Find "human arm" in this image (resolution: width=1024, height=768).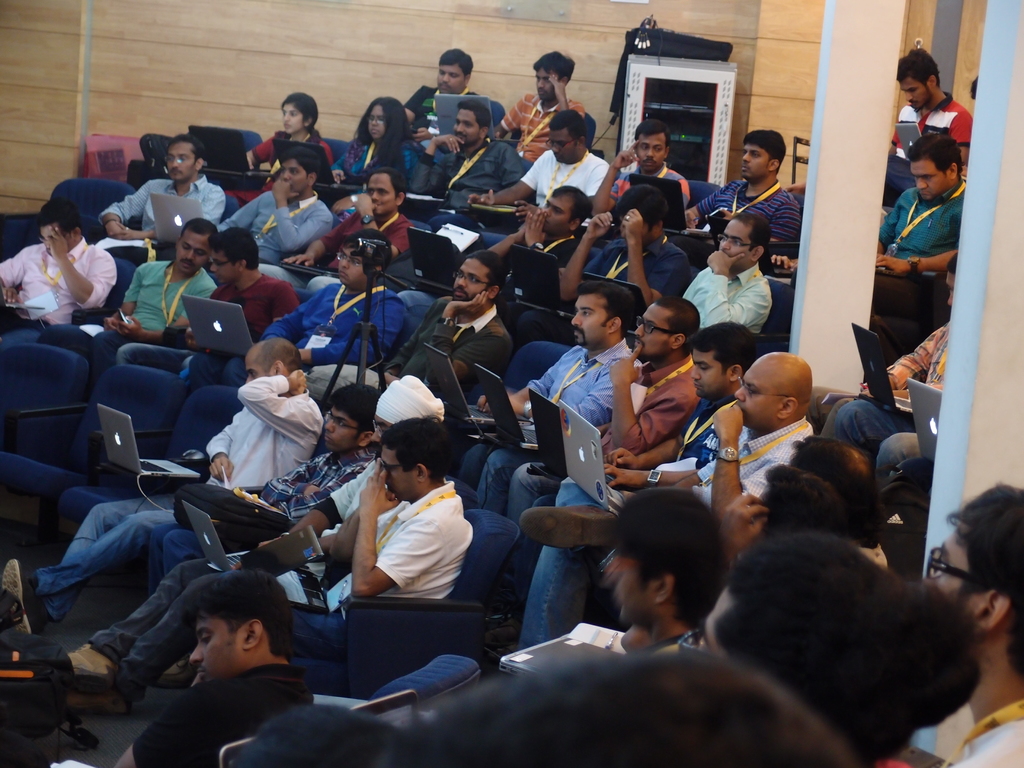
409 132 465 196.
